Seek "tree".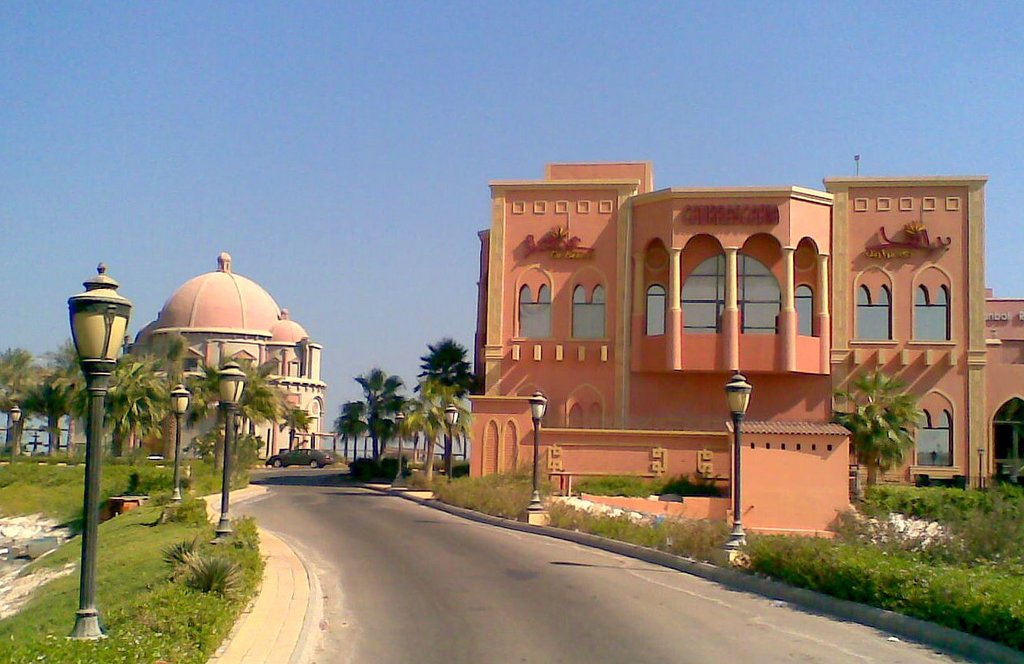
BBox(33, 364, 76, 461).
